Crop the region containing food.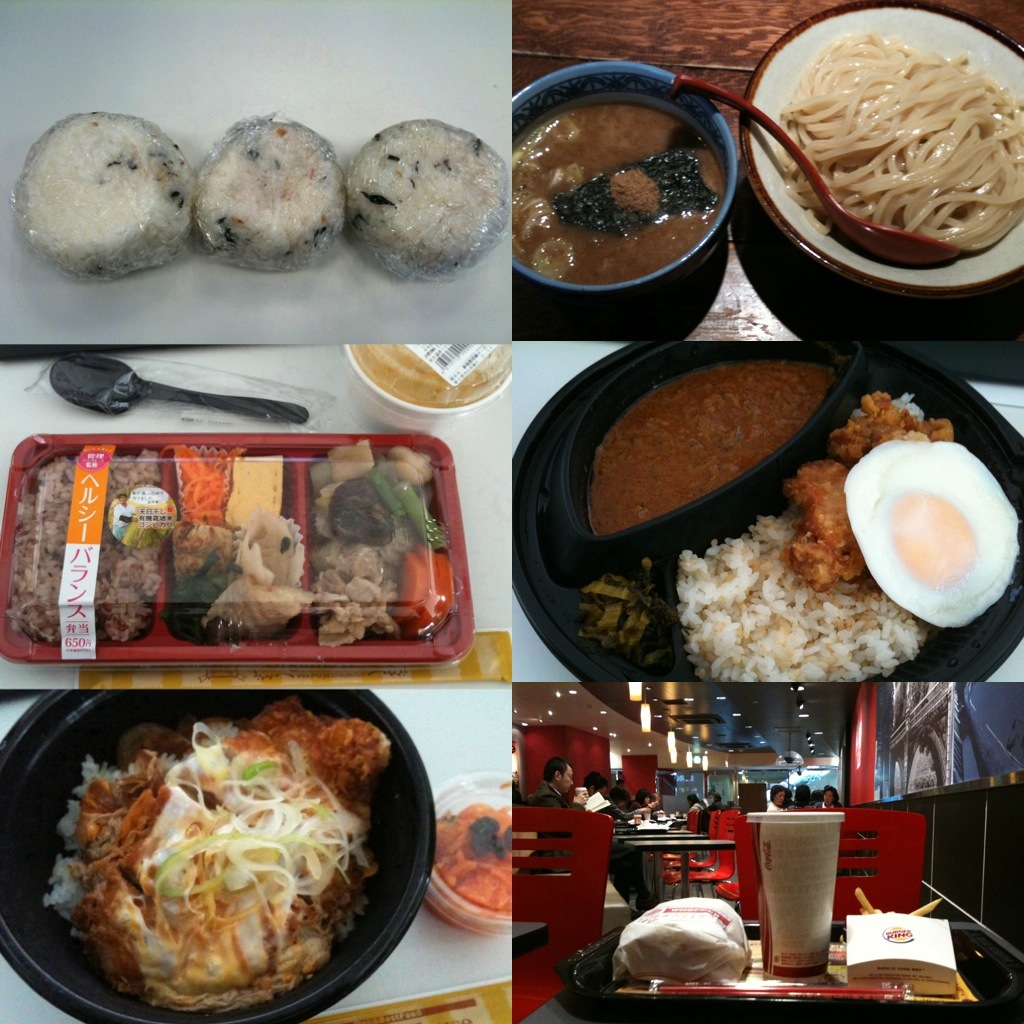
Crop region: (x1=778, y1=30, x2=1023, y2=269).
